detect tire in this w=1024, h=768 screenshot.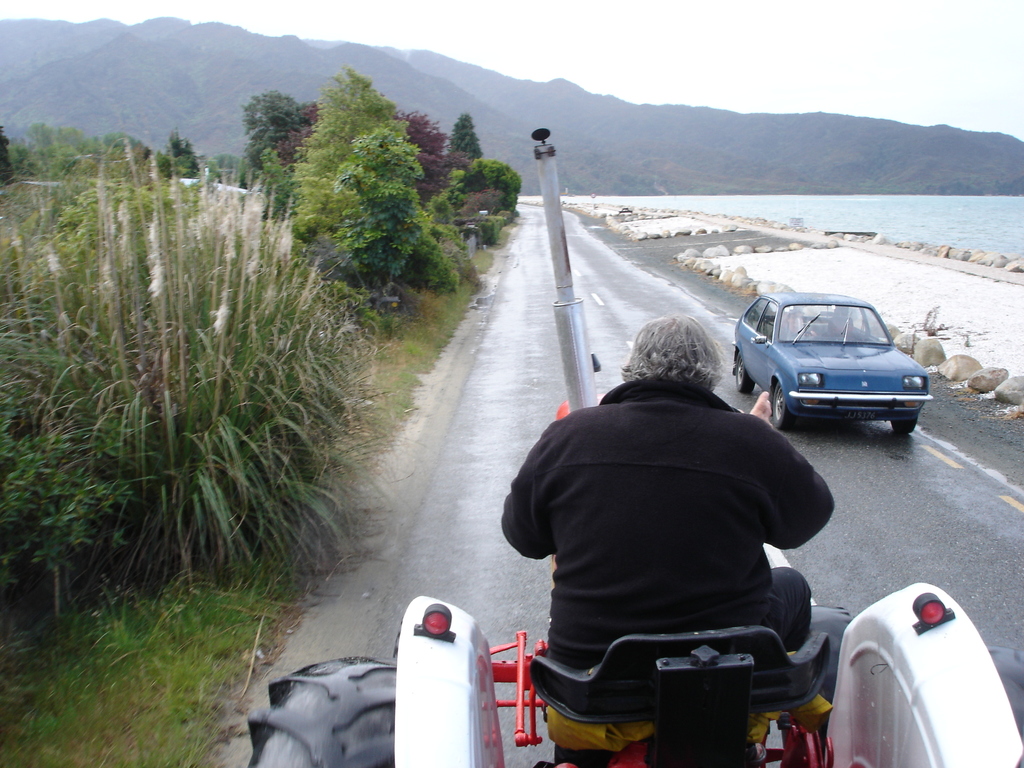
Detection: <bbox>772, 381, 796, 429</bbox>.
